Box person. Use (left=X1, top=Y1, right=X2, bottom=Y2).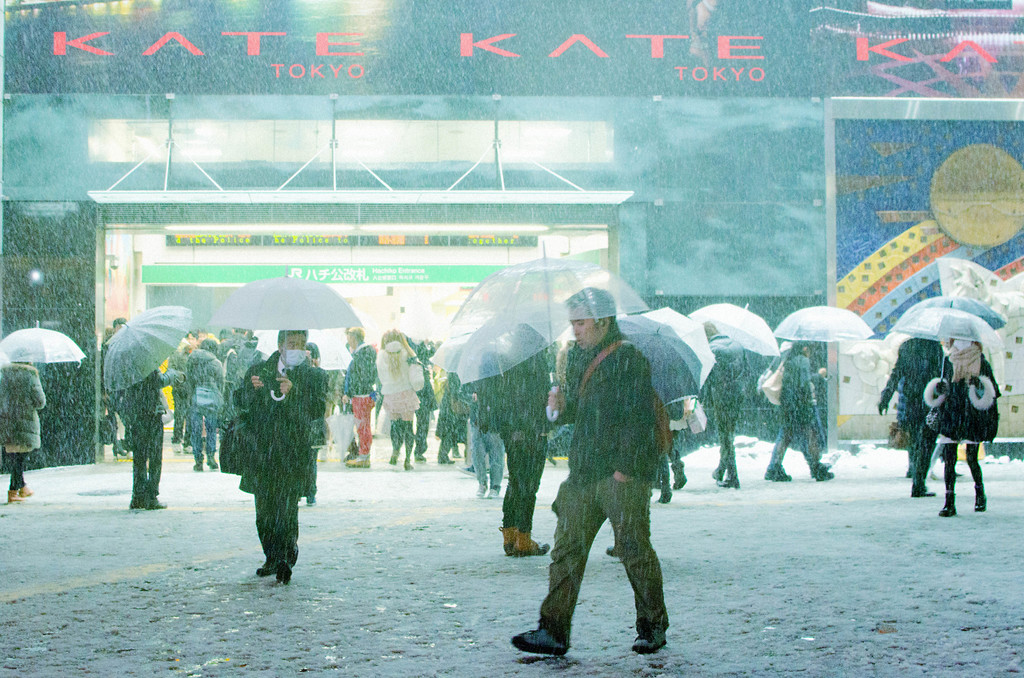
(left=0, top=349, right=45, bottom=504).
